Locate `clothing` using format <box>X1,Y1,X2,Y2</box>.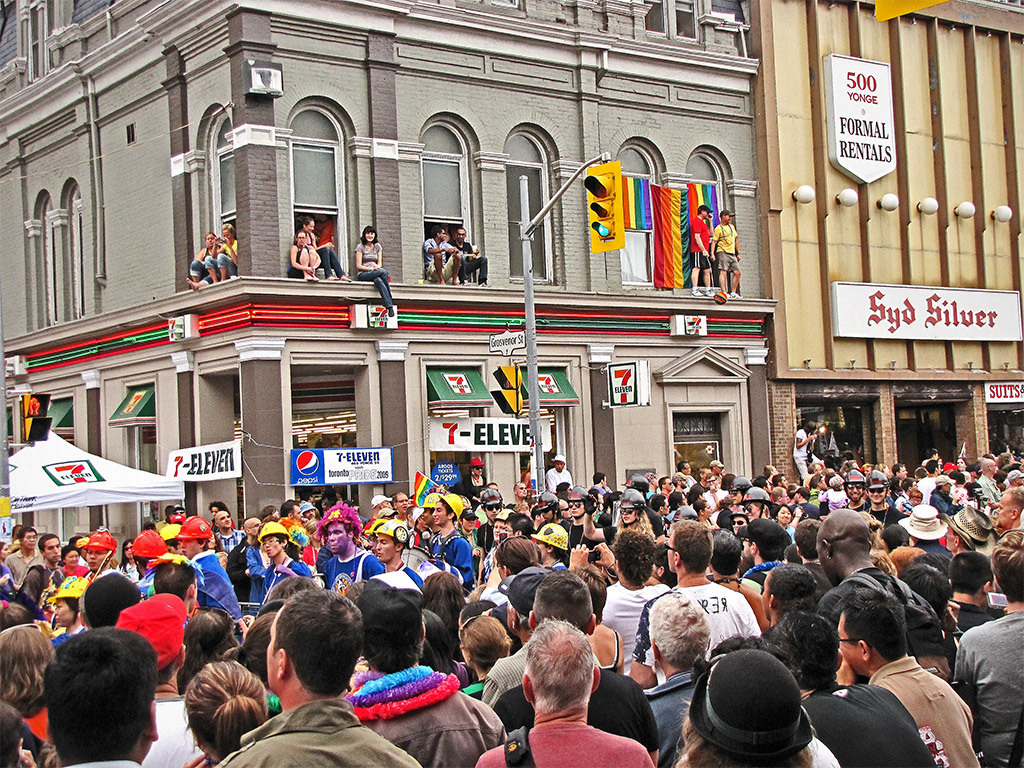
<box>257,553,313,603</box>.
